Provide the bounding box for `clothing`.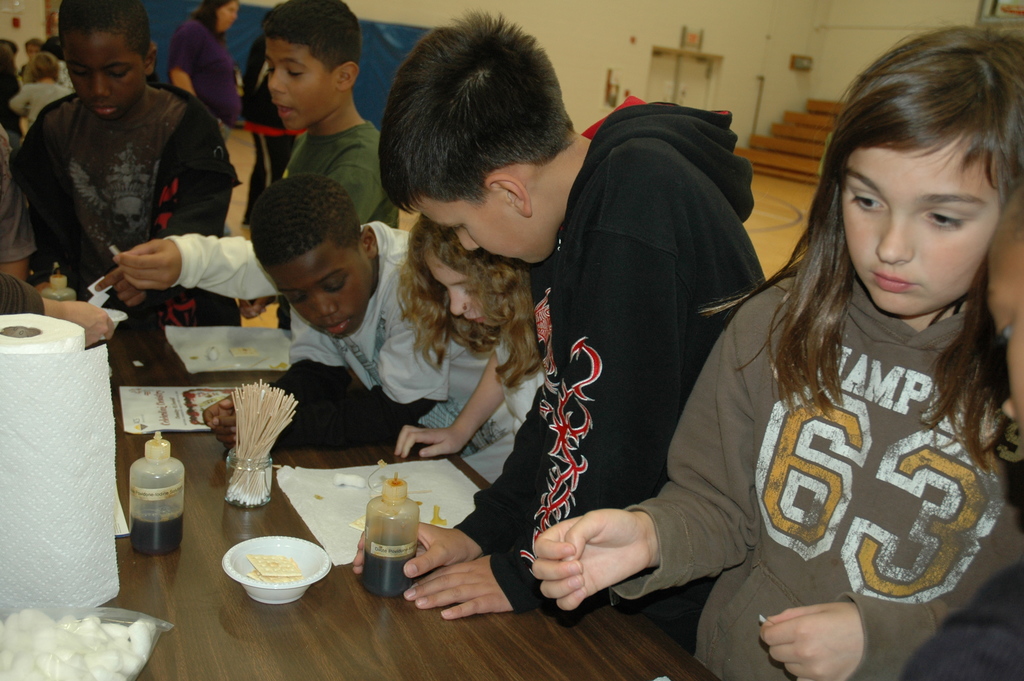
locate(621, 234, 1023, 677).
